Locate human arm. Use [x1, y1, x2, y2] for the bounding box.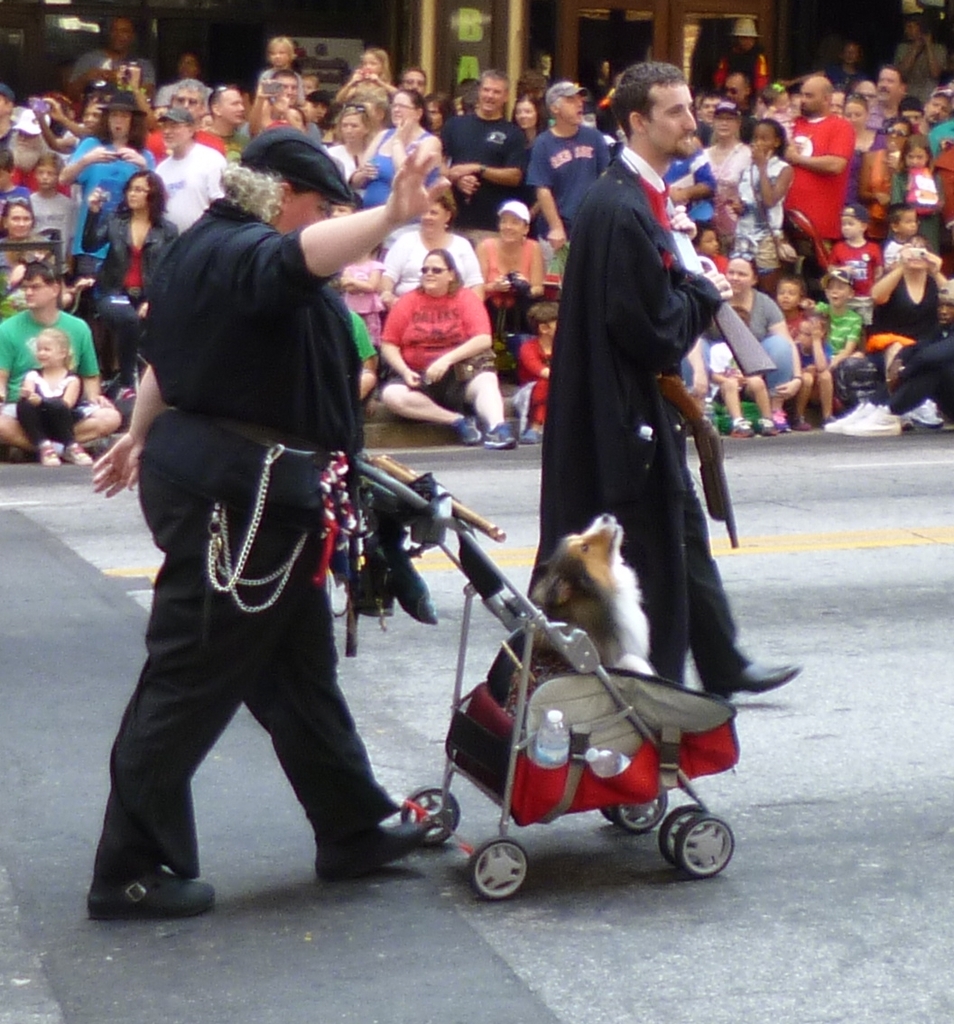
[423, 284, 496, 395].
